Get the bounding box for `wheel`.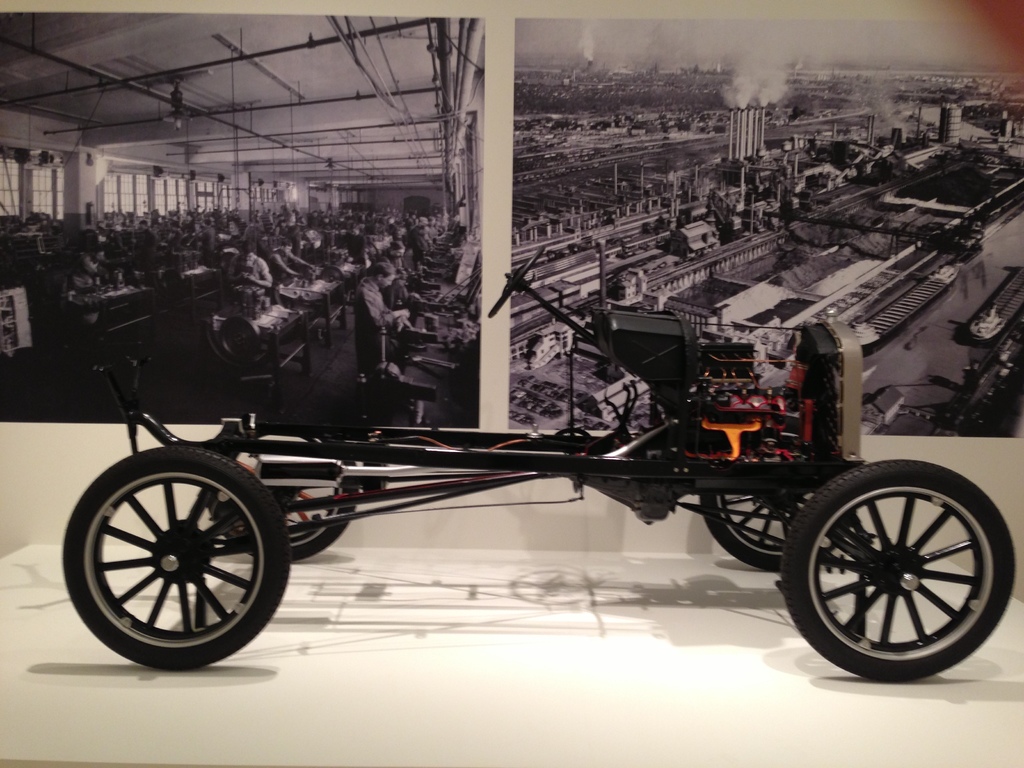
select_region(691, 488, 856, 574).
